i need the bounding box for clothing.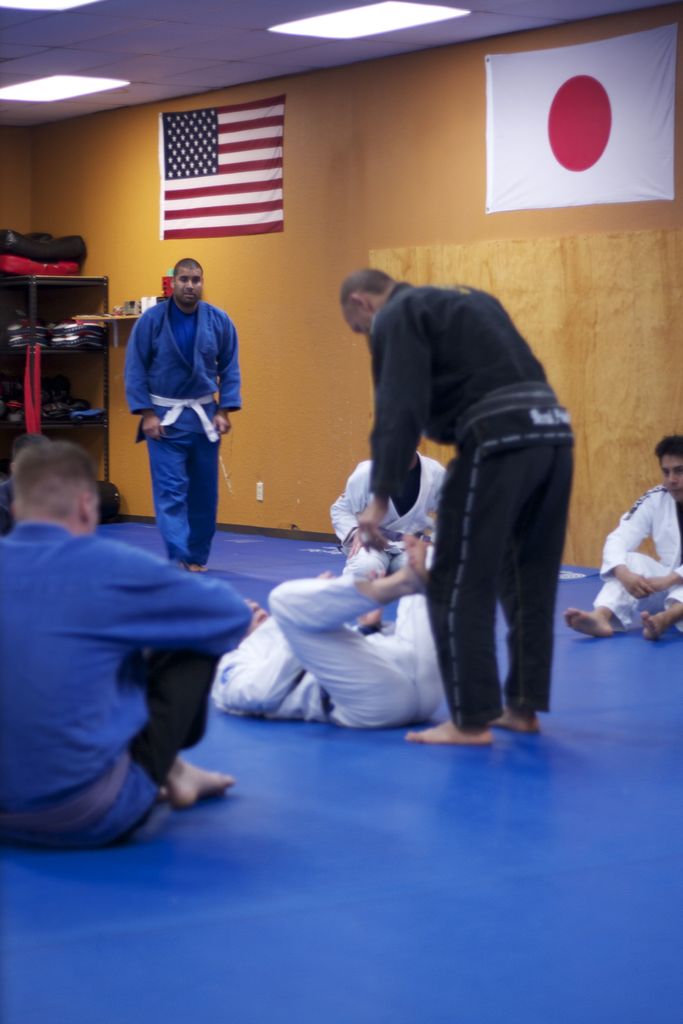
Here it is: detection(119, 256, 240, 565).
